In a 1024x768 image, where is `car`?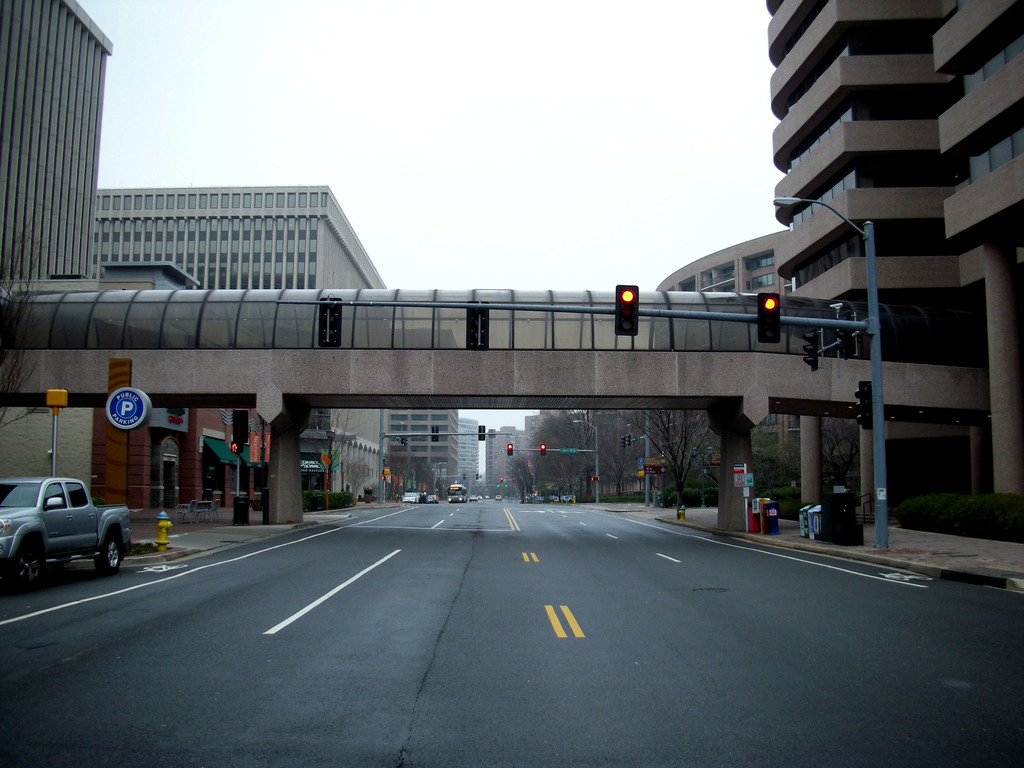
(x1=468, y1=494, x2=475, y2=499).
